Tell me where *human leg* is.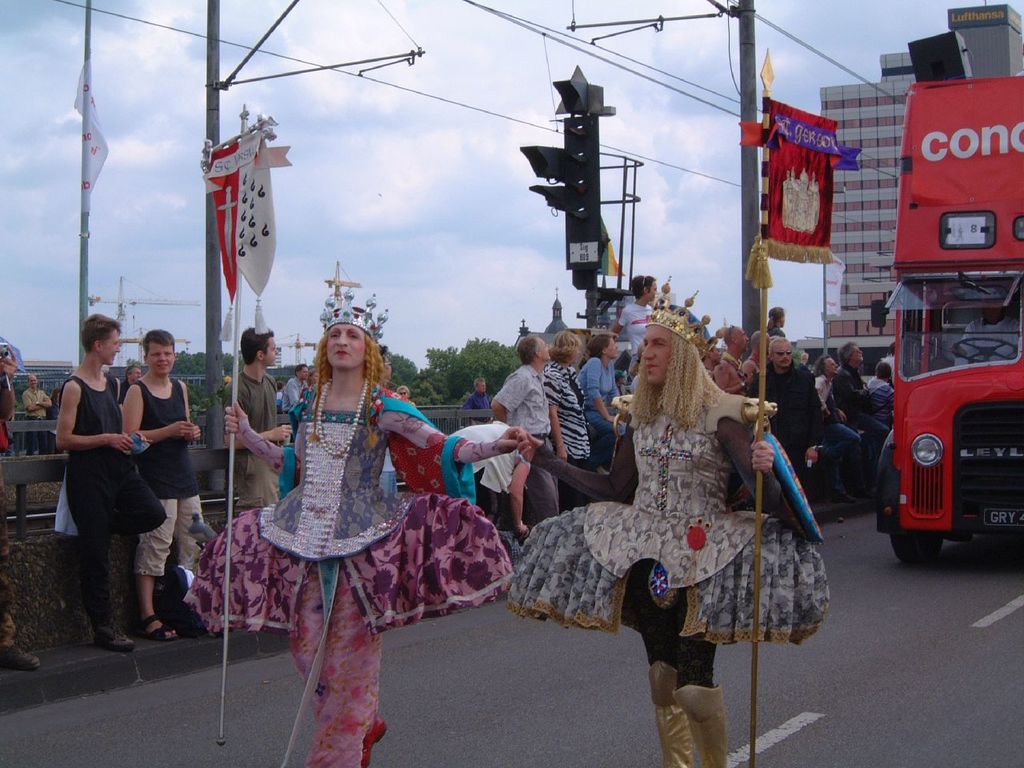
*human leg* is at [173, 490, 206, 608].
